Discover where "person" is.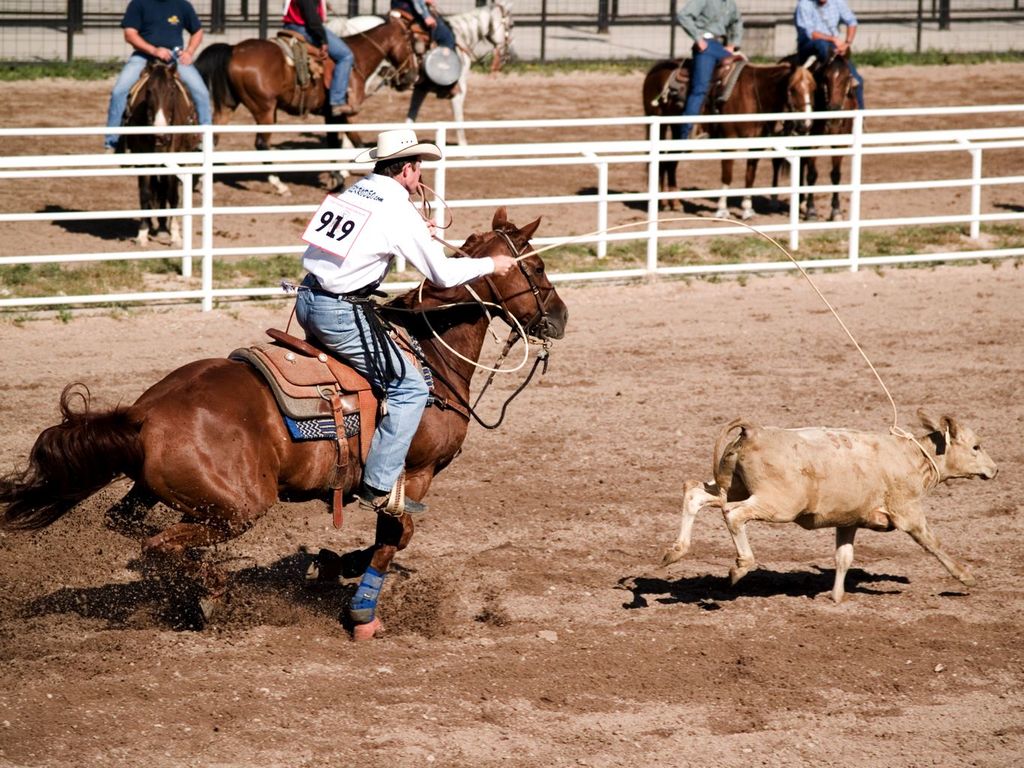
Discovered at (294,125,518,514).
